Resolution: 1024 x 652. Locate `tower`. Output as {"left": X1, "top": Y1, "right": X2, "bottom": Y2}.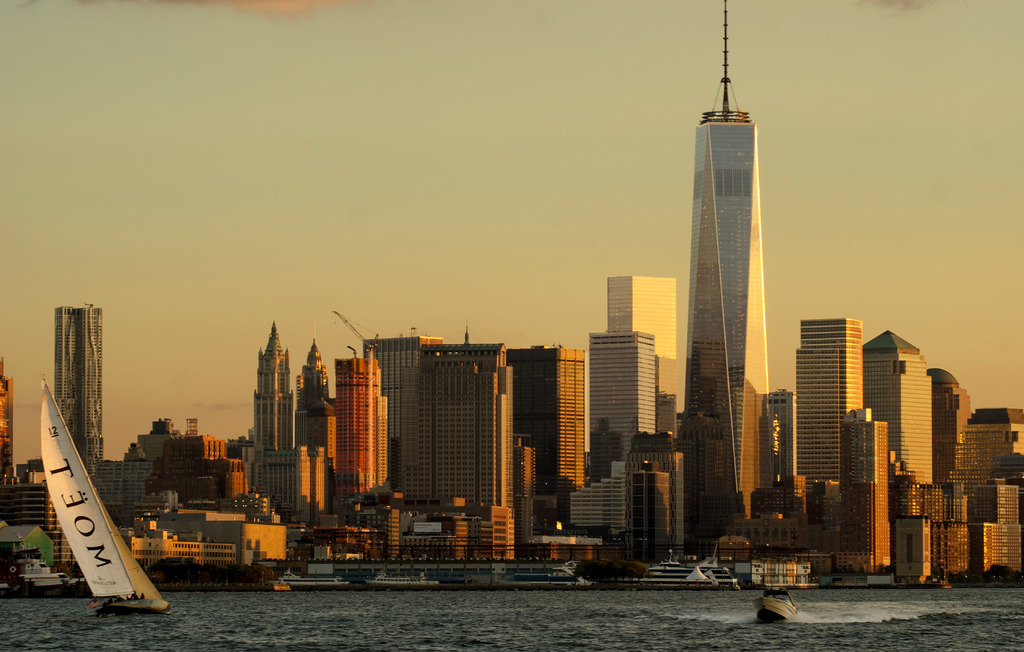
{"left": 252, "top": 318, "right": 296, "bottom": 468}.
